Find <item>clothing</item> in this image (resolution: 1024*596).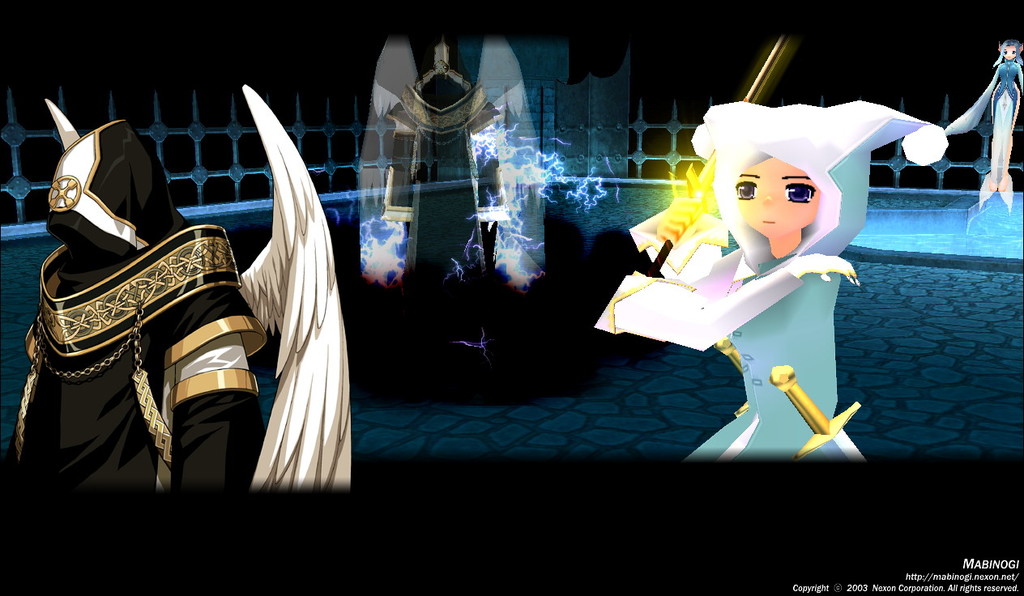
(x1=21, y1=120, x2=272, y2=526).
